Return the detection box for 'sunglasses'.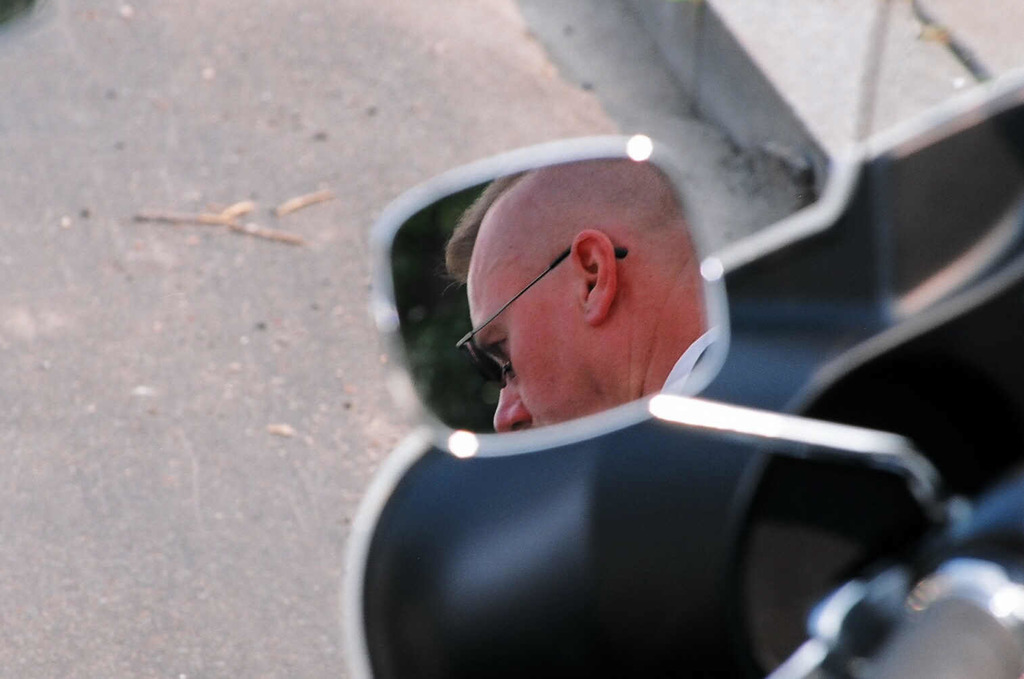
(455, 243, 628, 387).
